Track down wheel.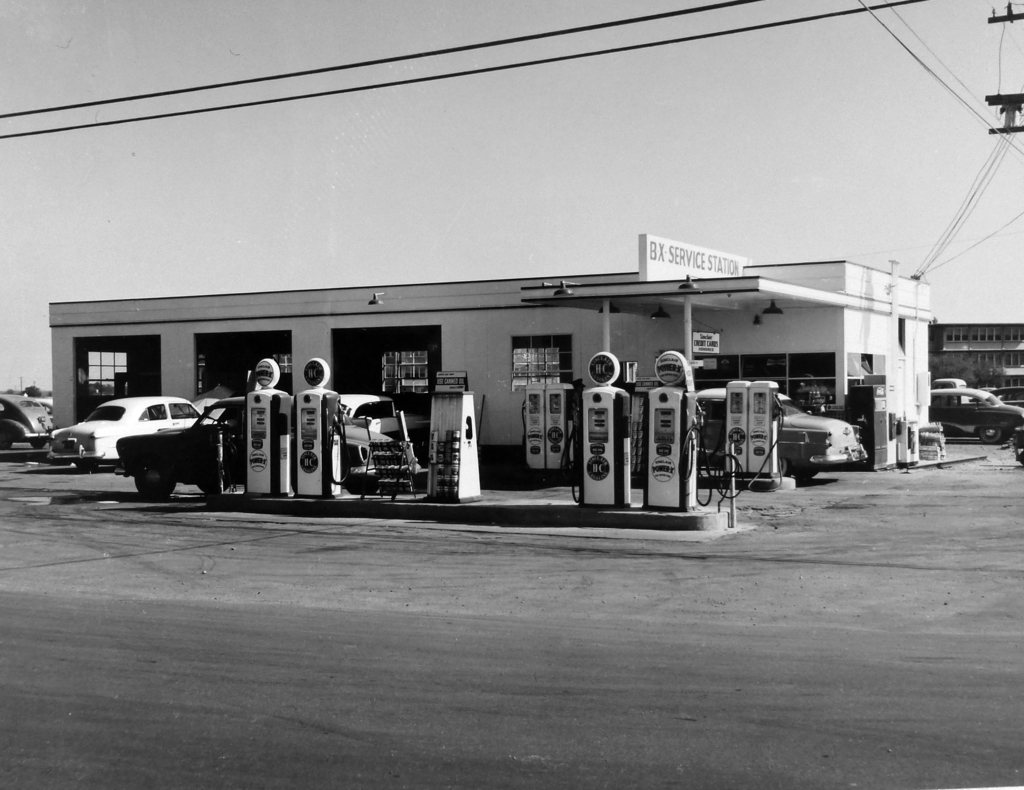
Tracked to [129, 461, 177, 501].
